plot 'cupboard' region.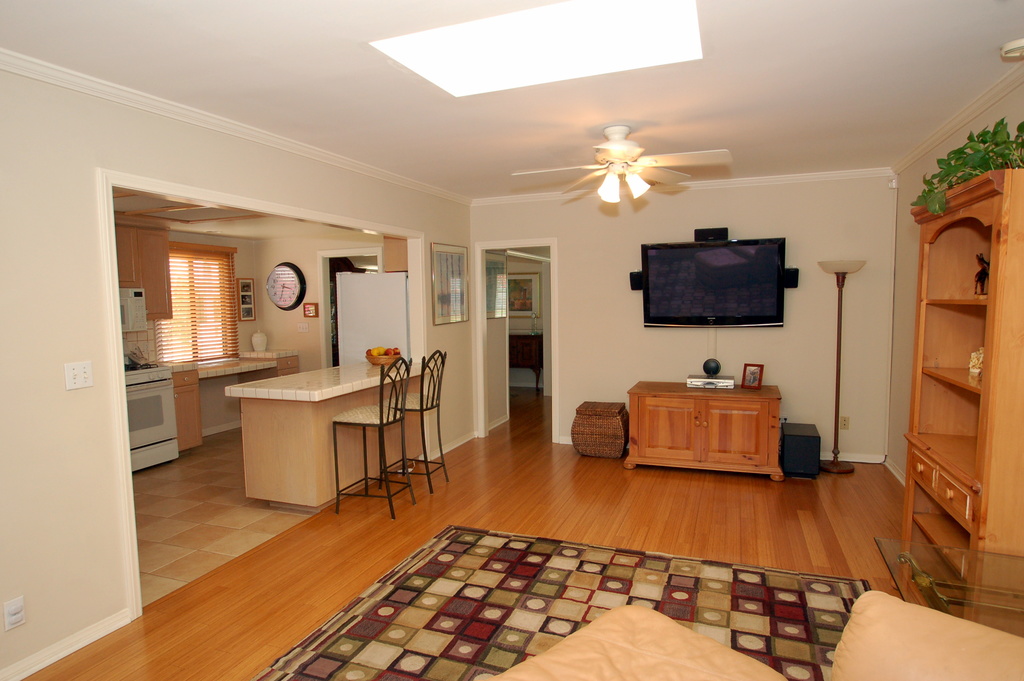
Plotted at 172:359:212:452.
